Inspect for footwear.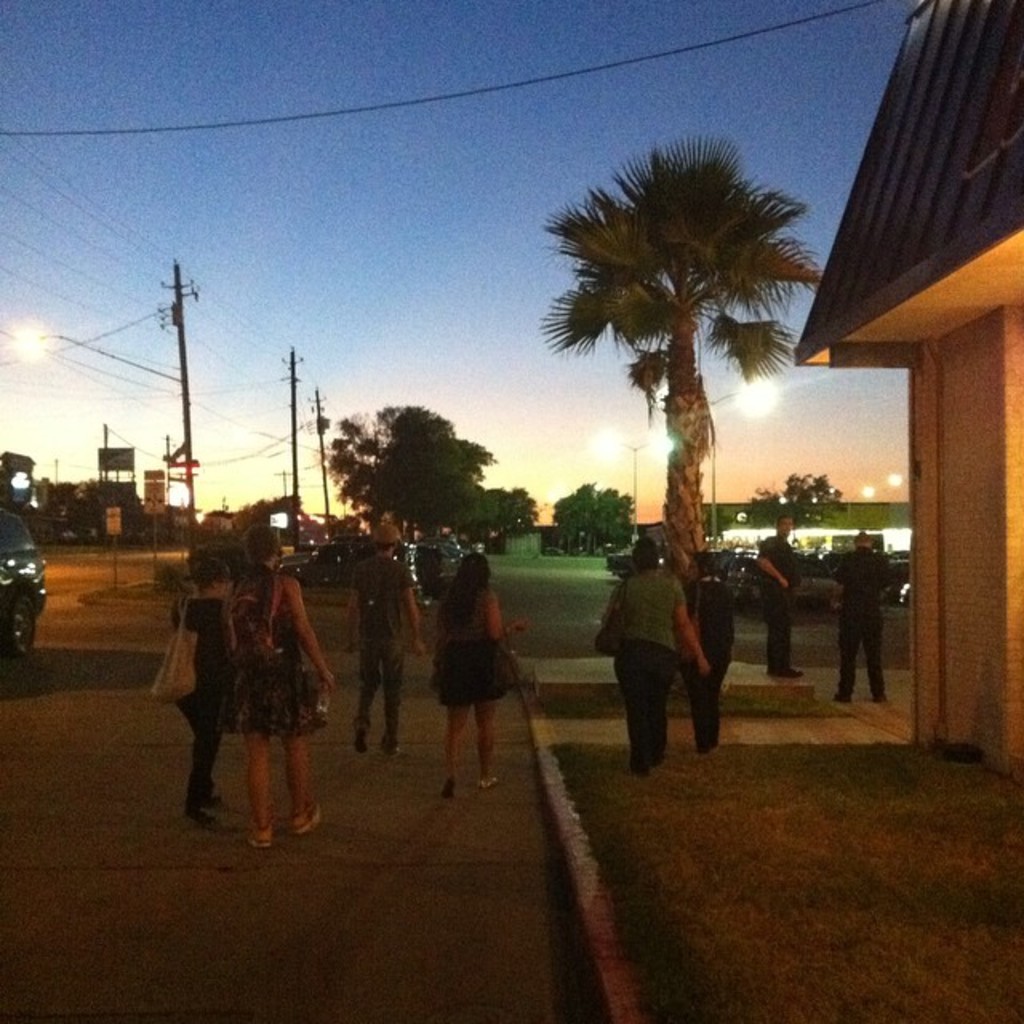
Inspection: (left=352, top=720, right=371, bottom=750).
